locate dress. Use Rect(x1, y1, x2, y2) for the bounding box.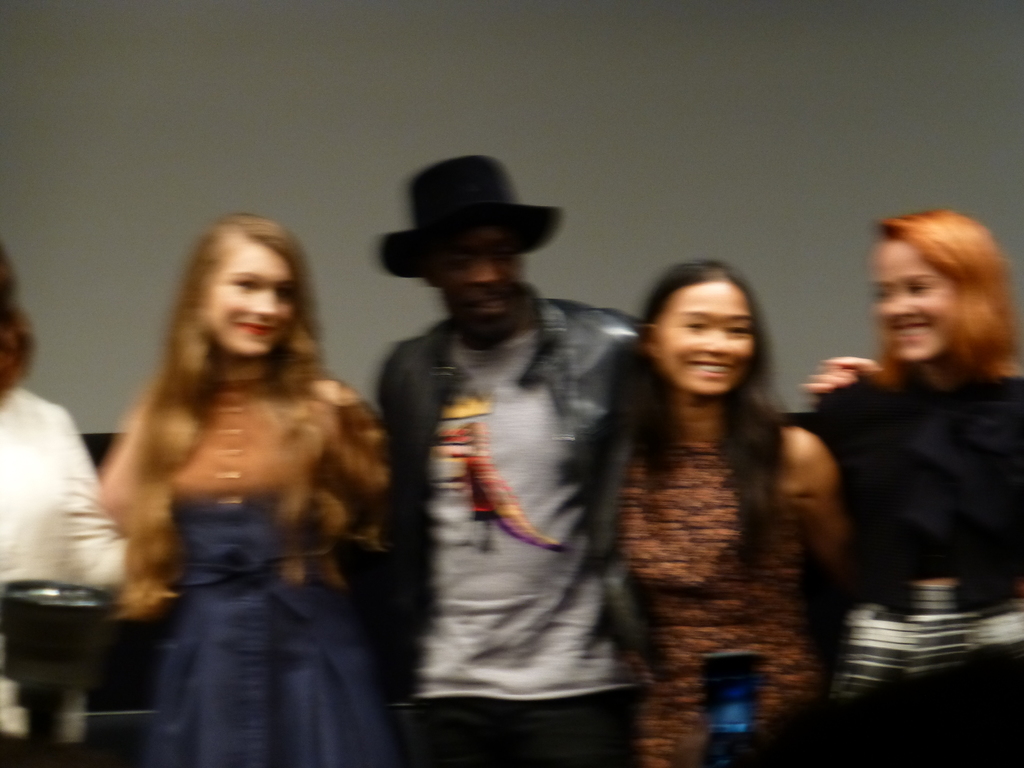
Rect(173, 471, 387, 767).
